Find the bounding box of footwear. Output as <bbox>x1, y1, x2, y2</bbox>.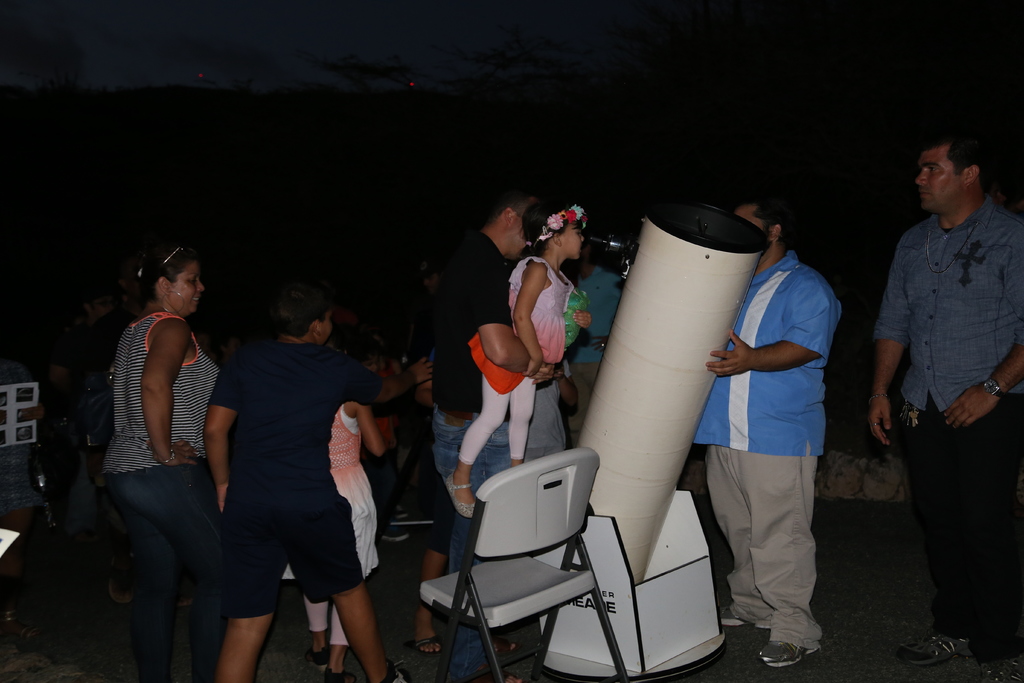
<bbox>983, 655, 1023, 682</bbox>.
